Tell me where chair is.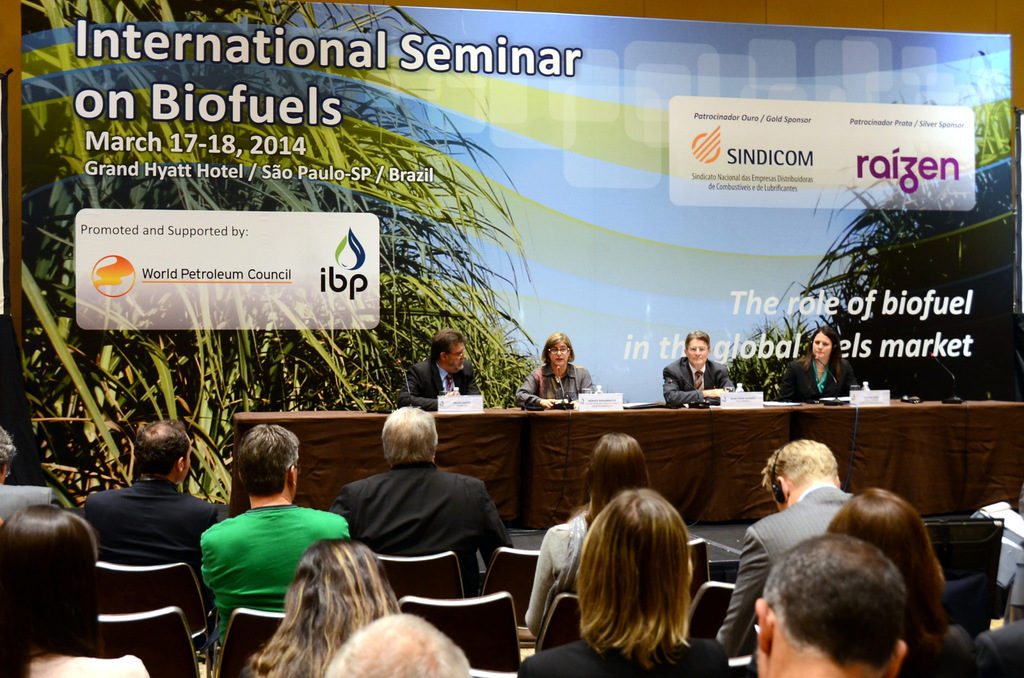
chair is at <bbox>92, 561, 214, 643</bbox>.
